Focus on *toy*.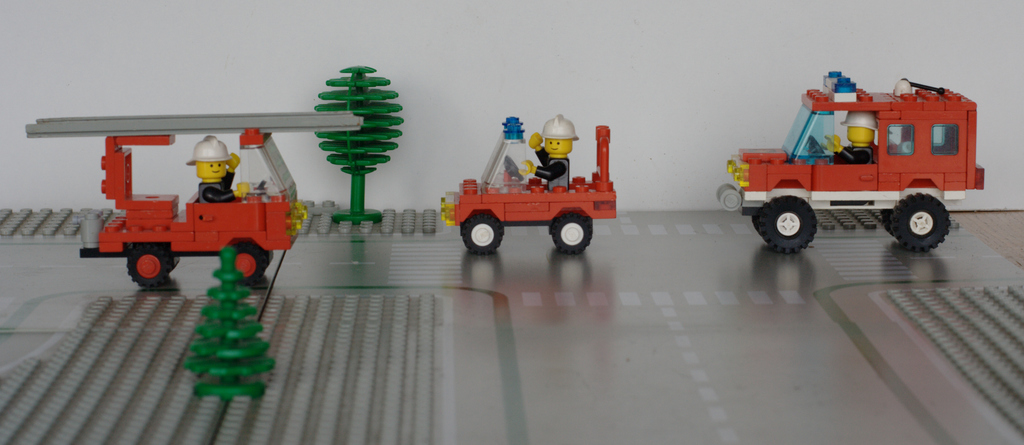
Focused at <bbox>319, 54, 408, 236</bbox>.
